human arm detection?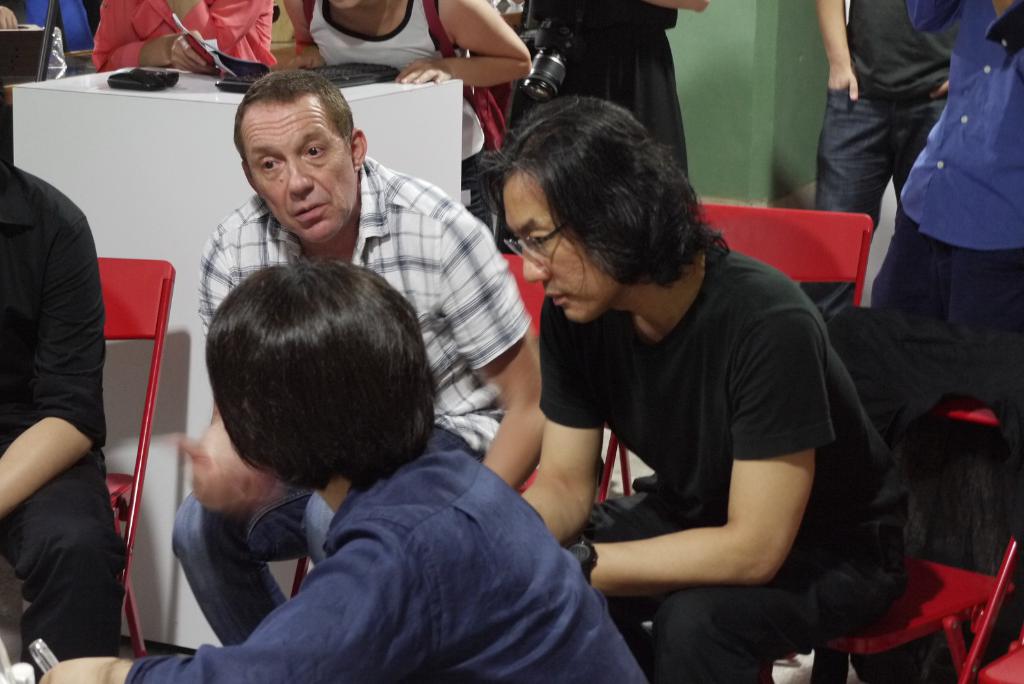
170, 203, 284, 525
